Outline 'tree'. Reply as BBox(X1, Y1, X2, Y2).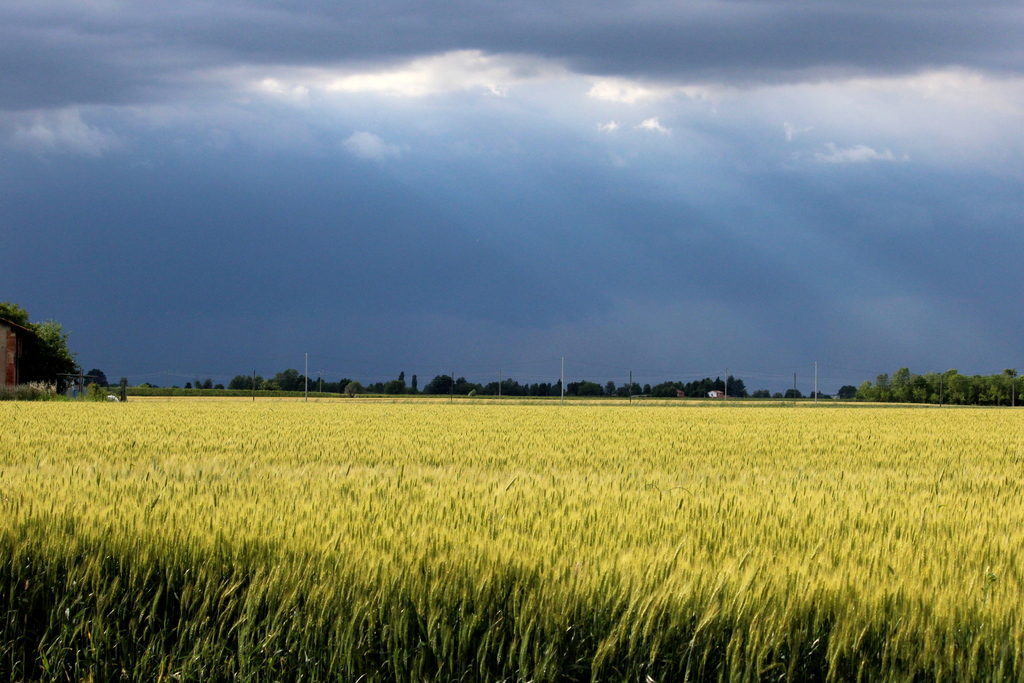
BBox(0, 281, 1023, 416).
